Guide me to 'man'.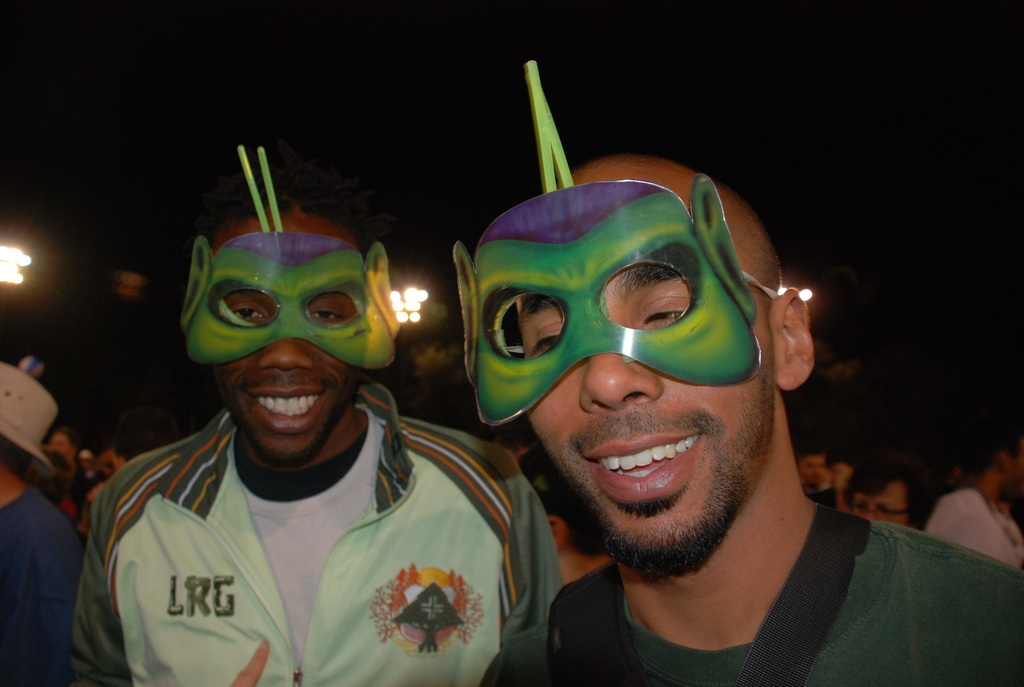
Guidance: bbox(923, 415, 1012, 562).
